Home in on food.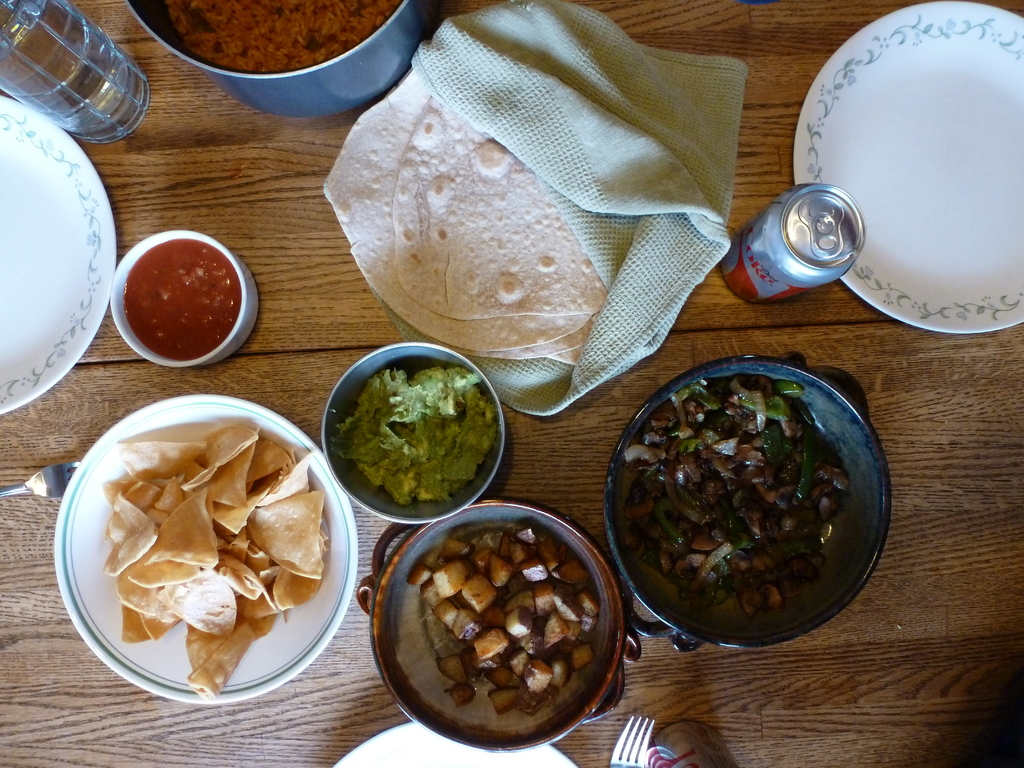
Homed in at [163,0,399,70].
